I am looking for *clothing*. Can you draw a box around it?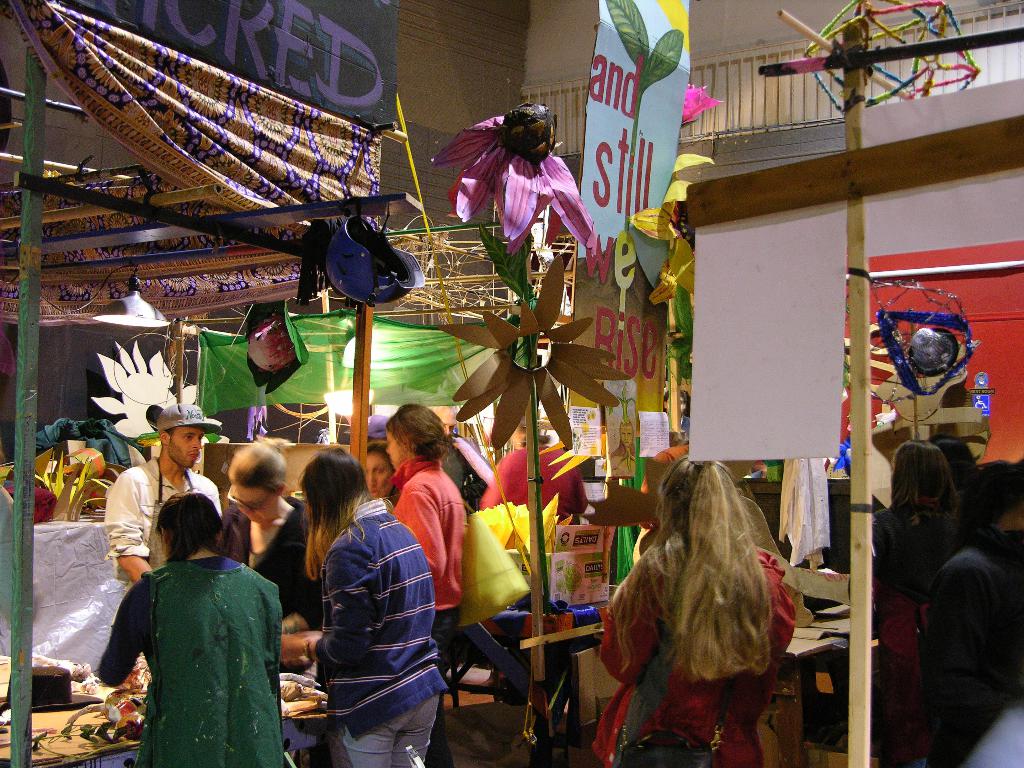
Sure, the bounding box is select_region(604, 535, 801, 767).
